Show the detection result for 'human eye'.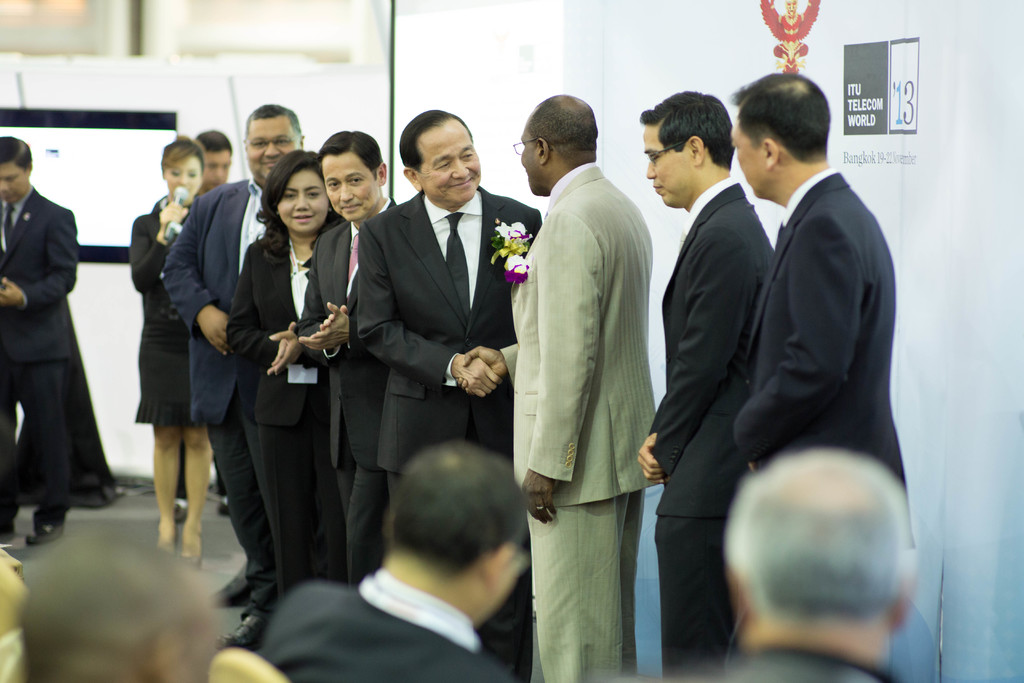
left=461, top=152, right=475, bottom=157.
